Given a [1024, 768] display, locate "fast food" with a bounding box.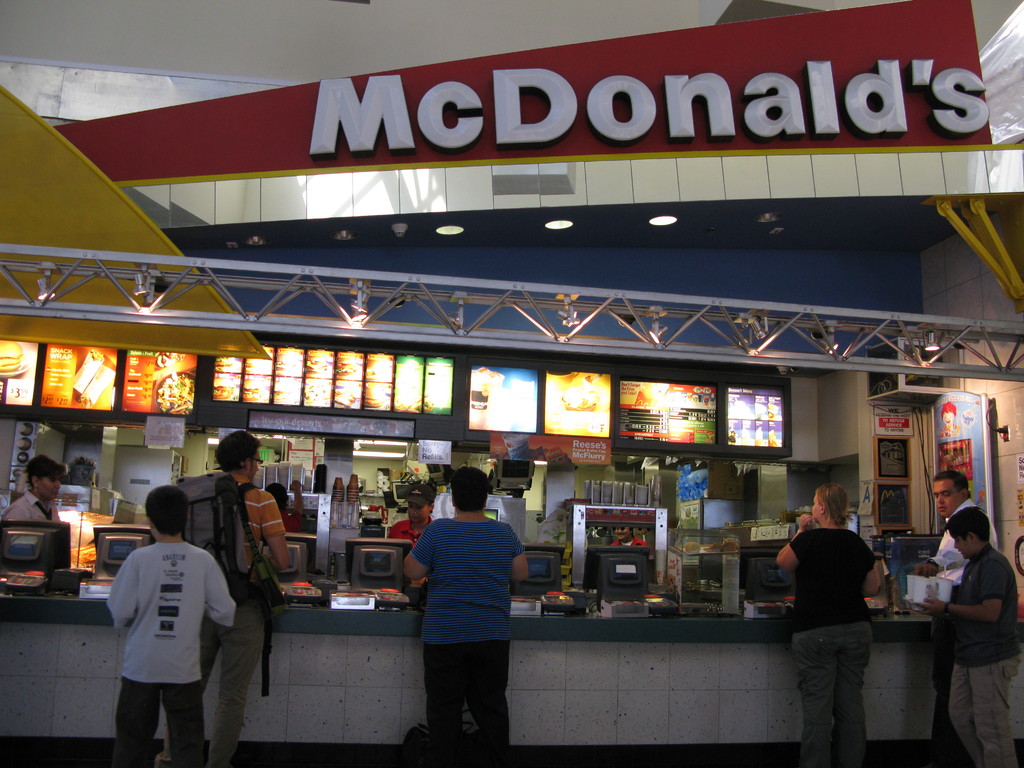
Located: pyautogui.locateOnScreen(86, 367, 107, 401).
